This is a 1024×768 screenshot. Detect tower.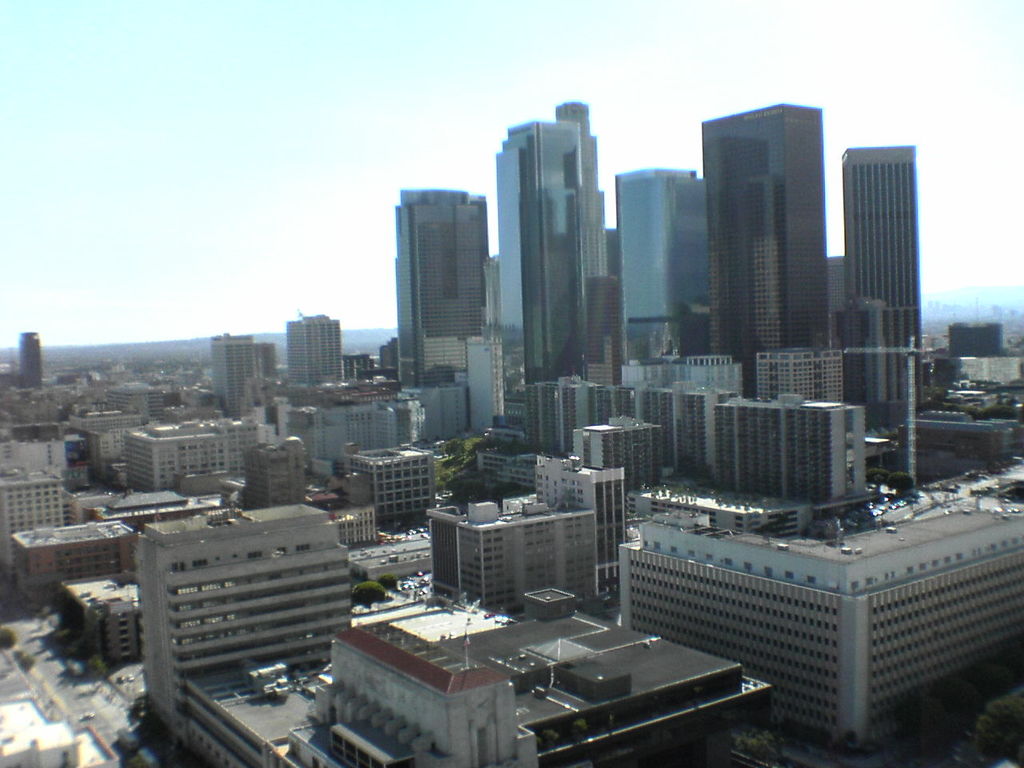
<bbox>274, 310, 349, 390</bbox>.
